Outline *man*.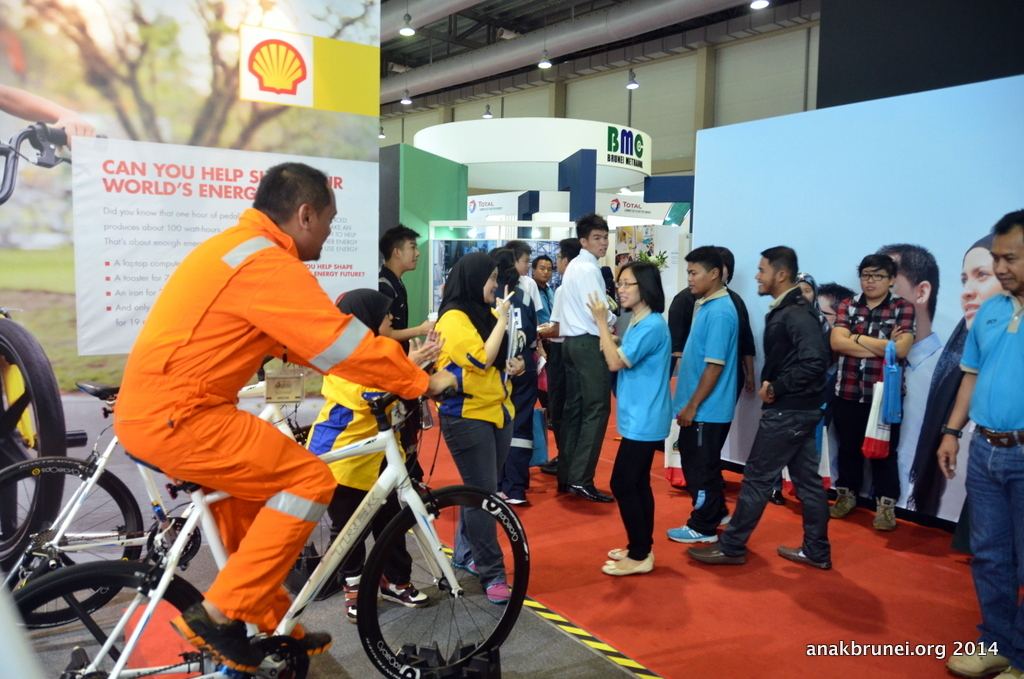
Outline: detection(501, 244, 544, 327).
